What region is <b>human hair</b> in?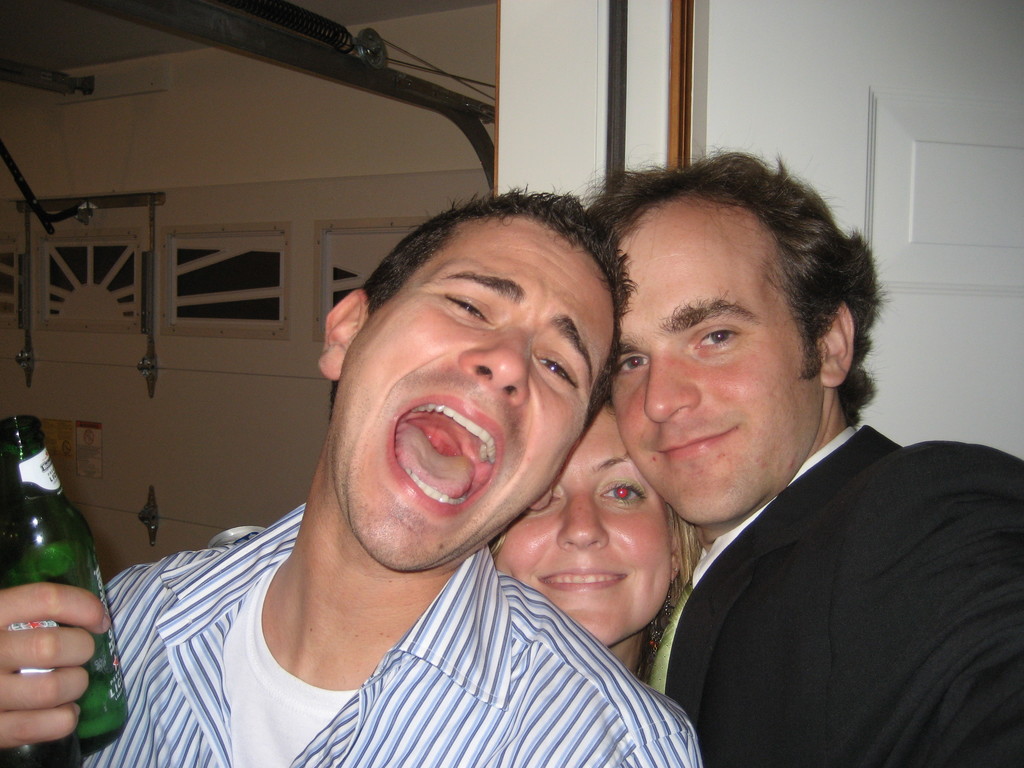
(336, 195, 617, 406).
